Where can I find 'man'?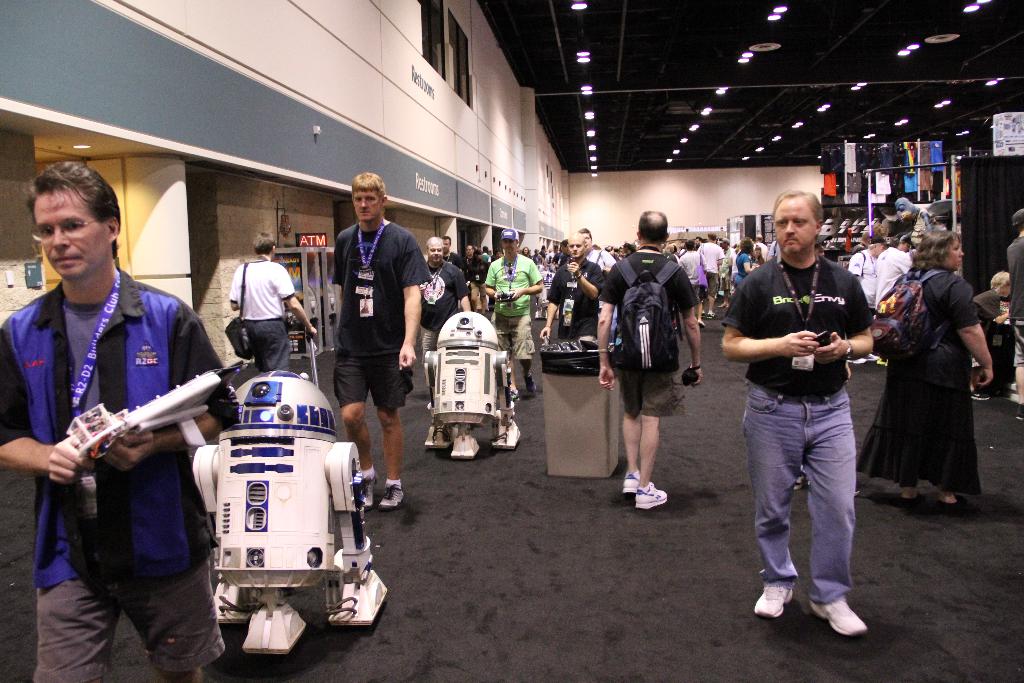
You can find it at 476/228/536/404.
